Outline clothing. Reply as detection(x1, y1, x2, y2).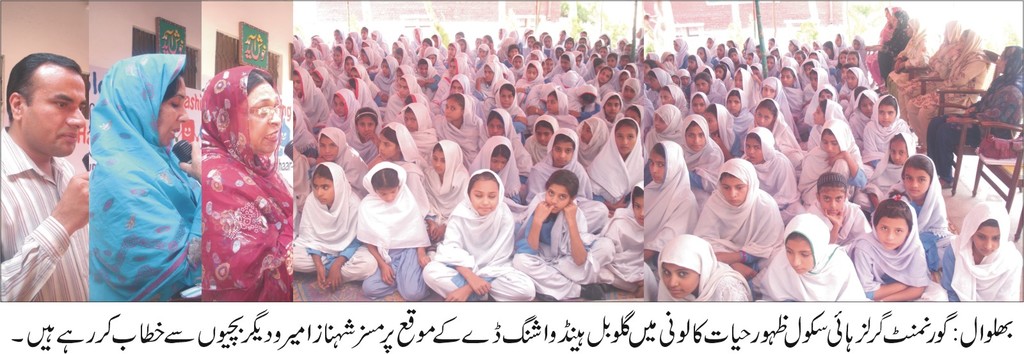
detection(607, 92, 620, 132).
